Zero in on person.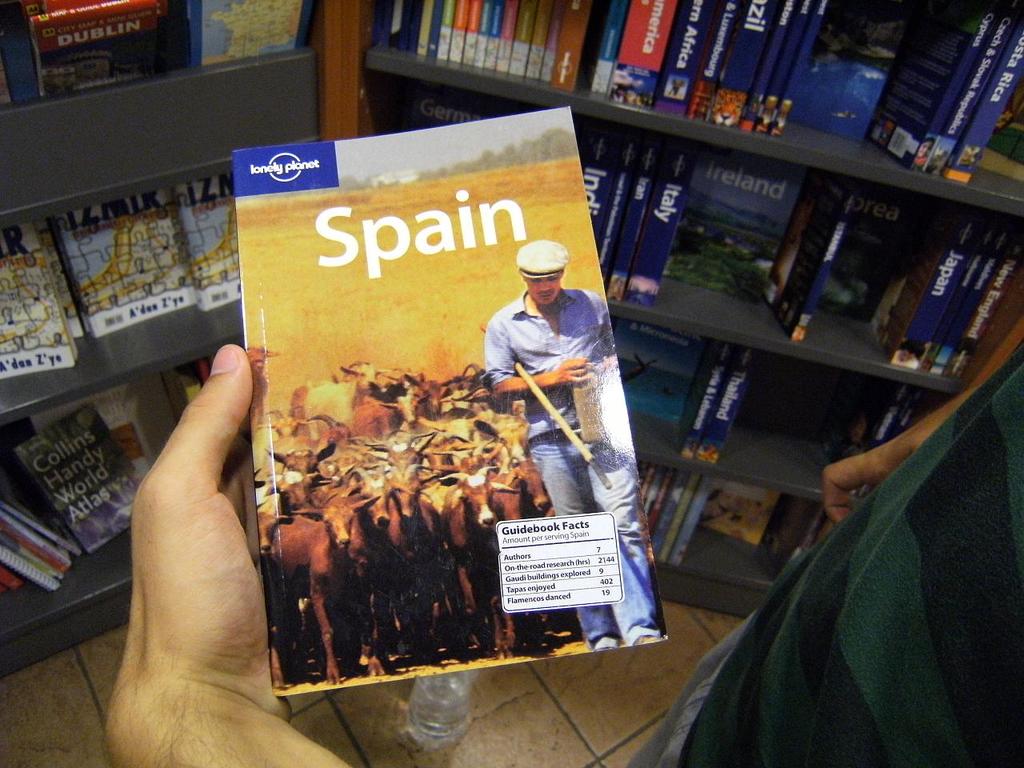
Zeroed in: l=482, t=234, r=609, b=566.
